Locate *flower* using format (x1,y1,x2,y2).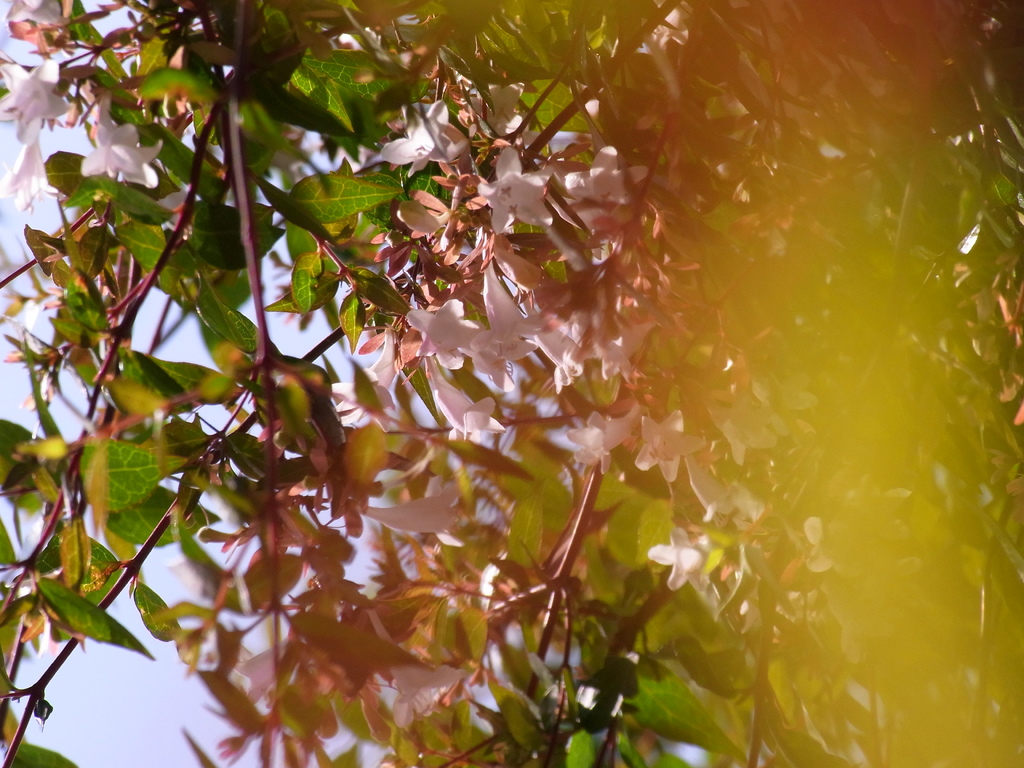
(0,140,75,214).
